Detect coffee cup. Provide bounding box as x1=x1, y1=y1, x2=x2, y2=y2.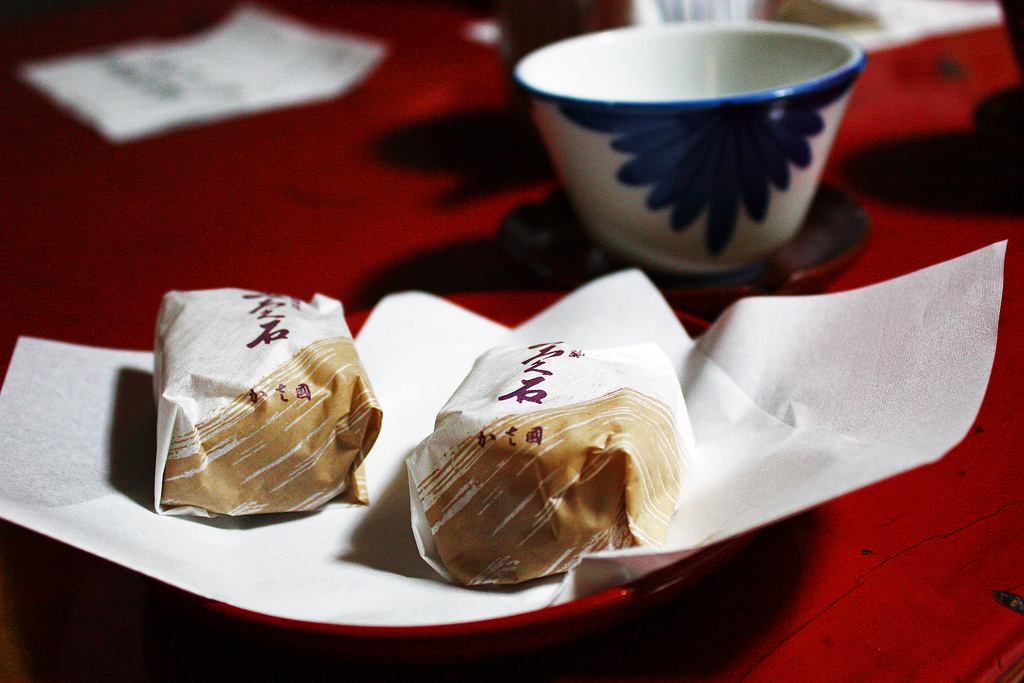
x1=512, y1=15, x2=867, y2=295.
